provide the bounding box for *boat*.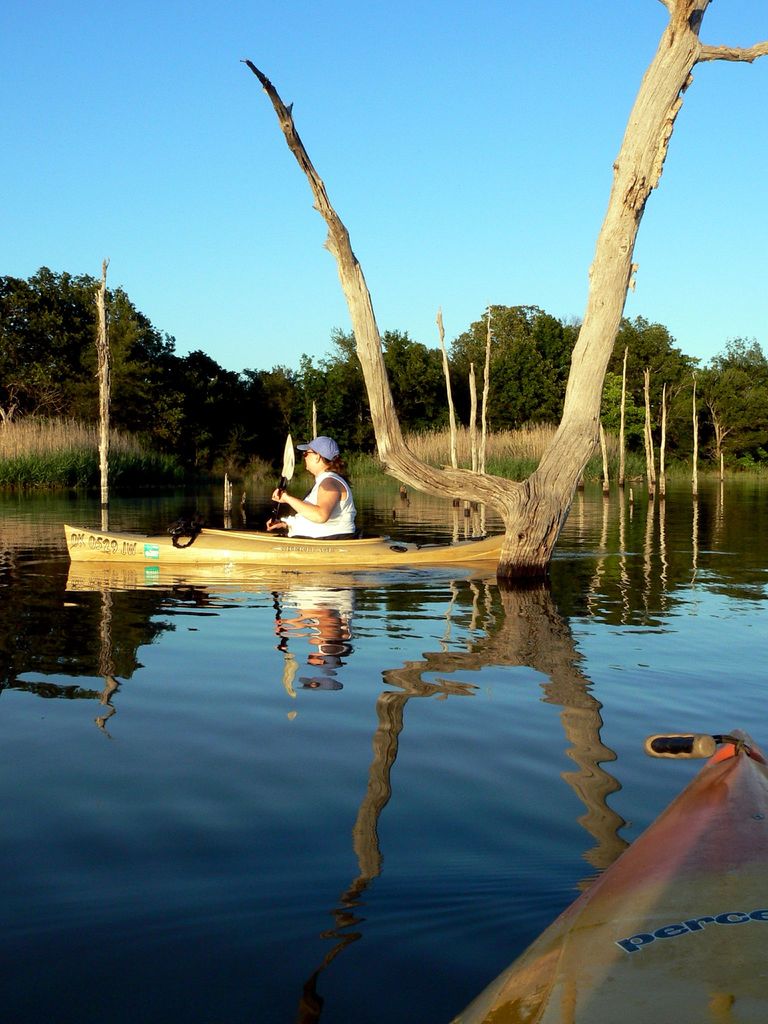
detection(390, 734, 752, 1021).
